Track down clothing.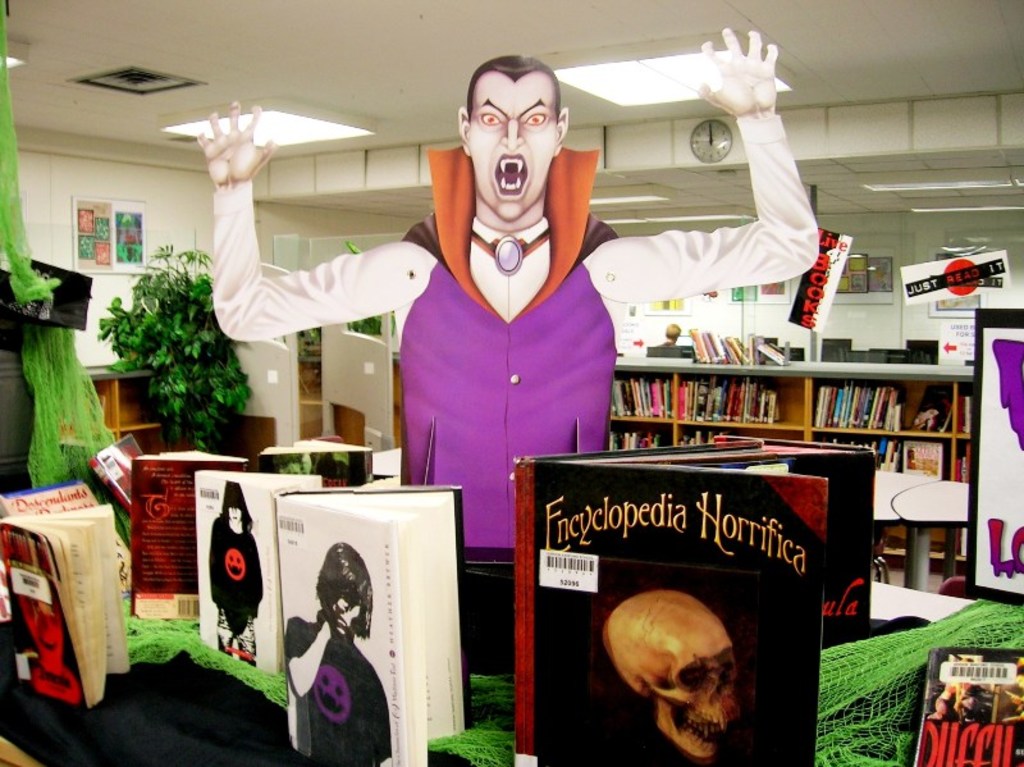
Tracked to detection(201, 69, 832, 569).
